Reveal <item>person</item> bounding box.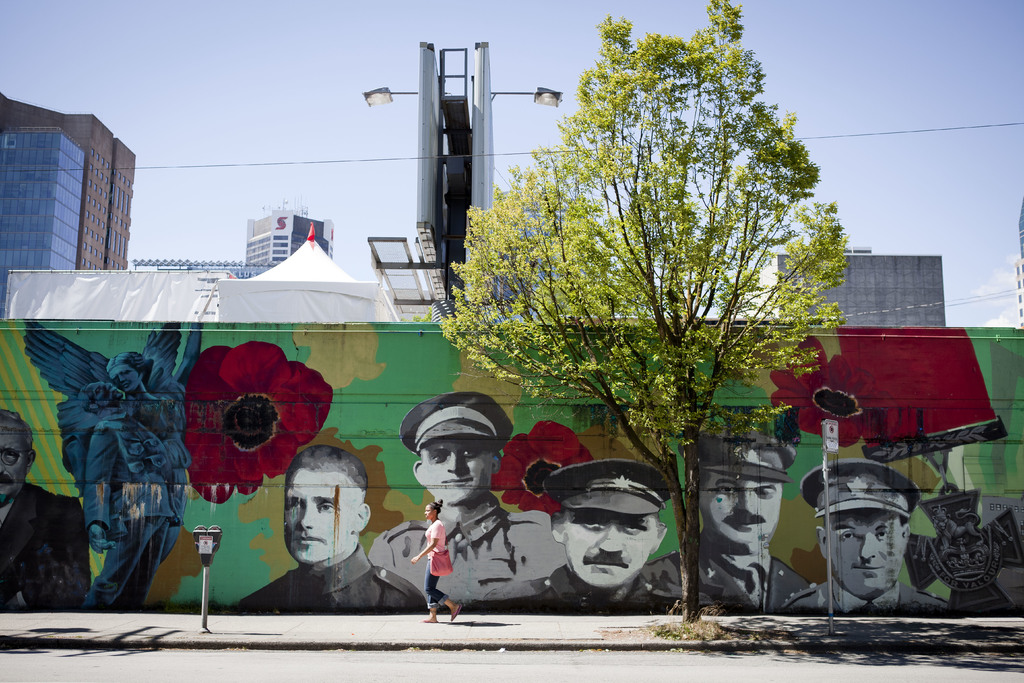
Revealed: bbox=[227, 440, 431, 616].
